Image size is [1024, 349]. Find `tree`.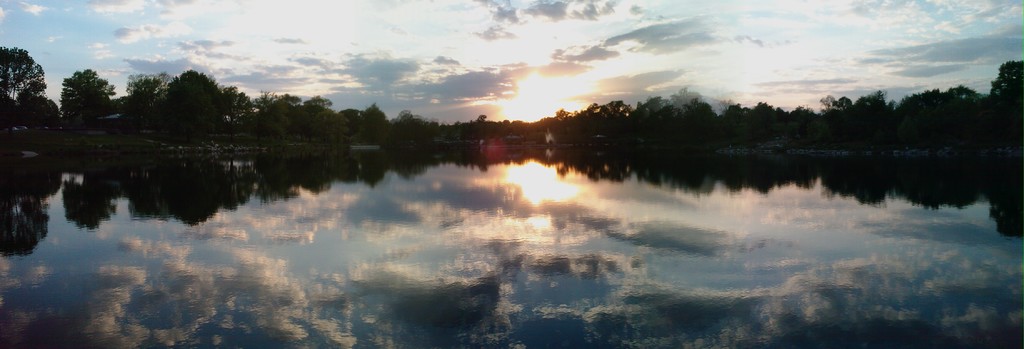
<region>780, 102, 814, 136</region>.
